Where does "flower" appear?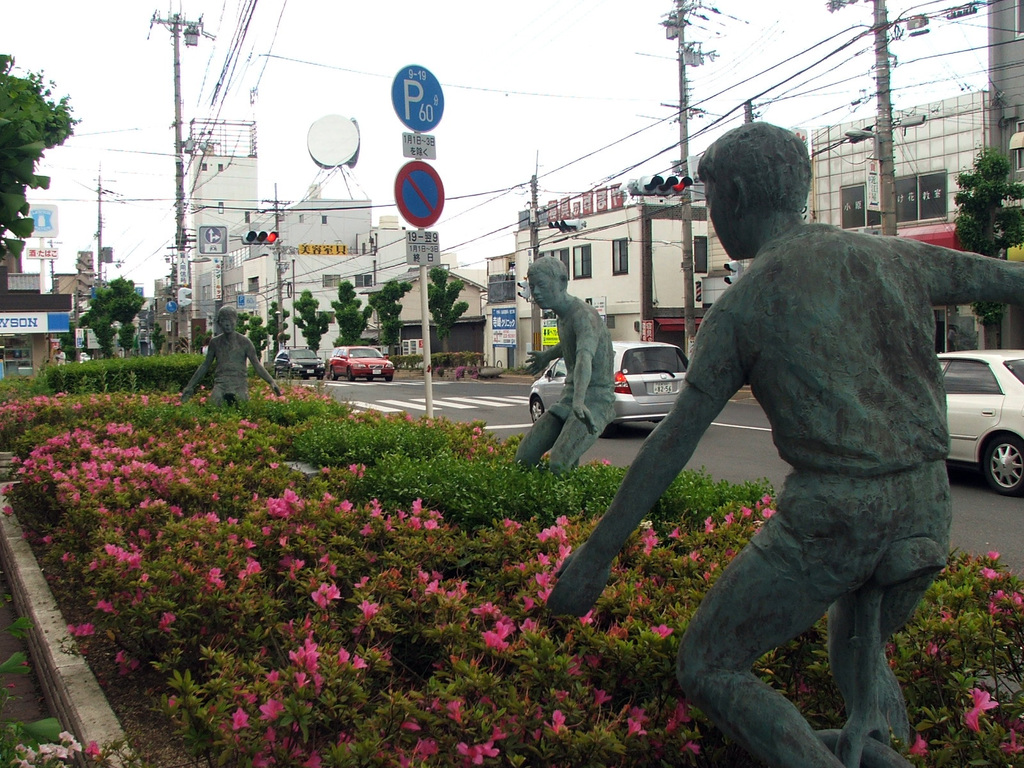
Appears at x1=424, y1=518, x2=438, y2=531.
